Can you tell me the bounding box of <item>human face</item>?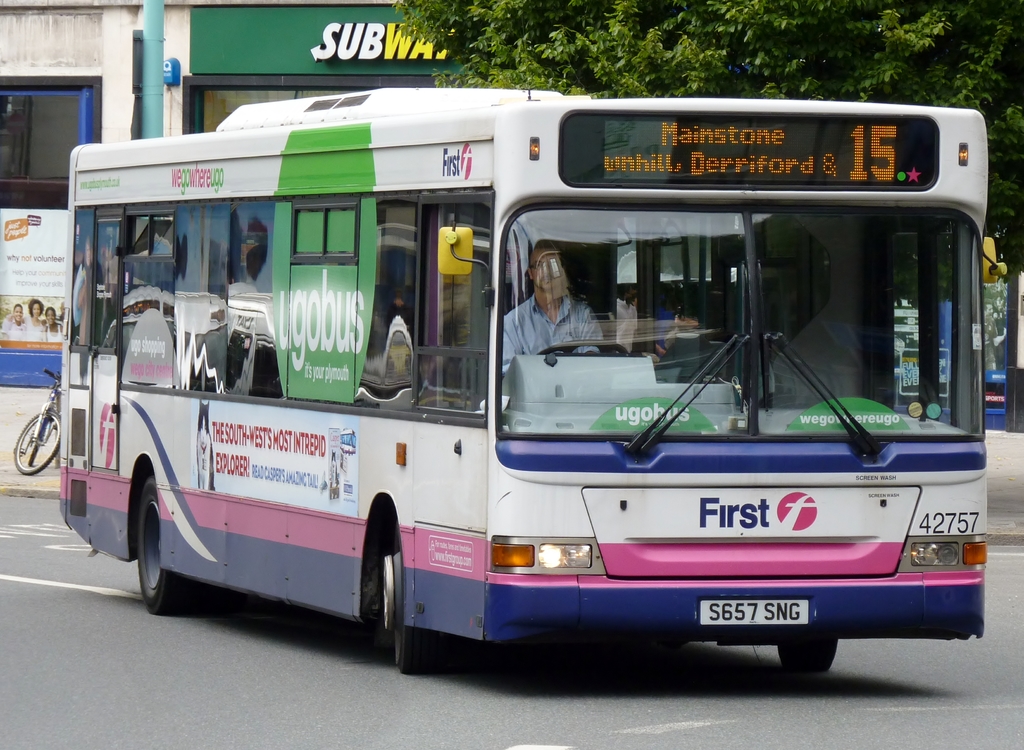
x1=528 y1=246 x2=554 y2=289.
